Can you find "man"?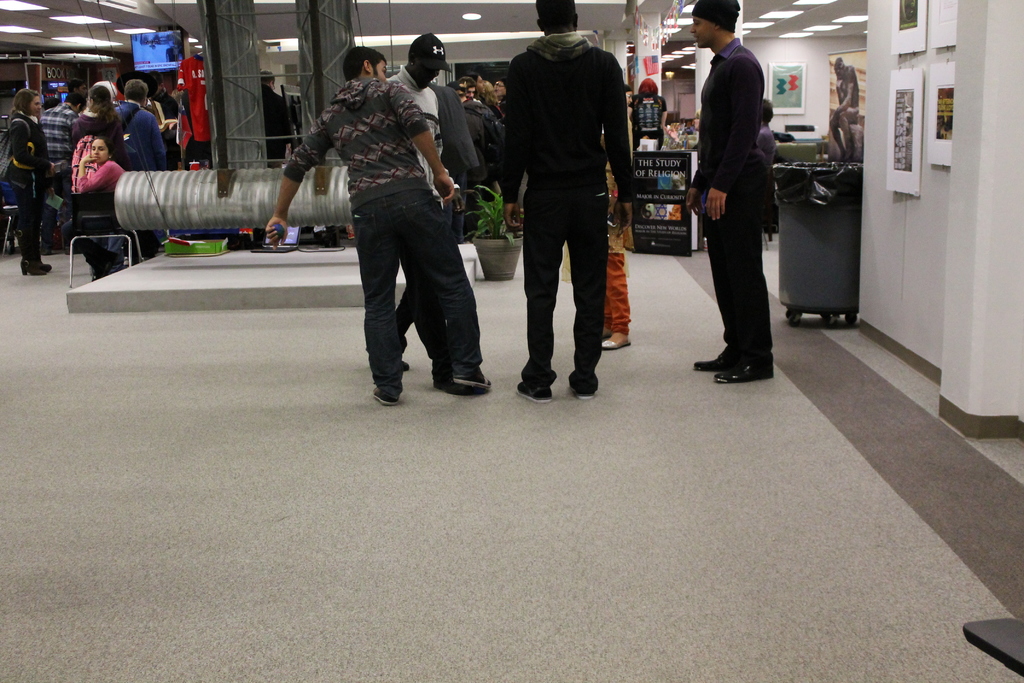
Yes, bounding box: BBox(378, 34, 452, 369).
